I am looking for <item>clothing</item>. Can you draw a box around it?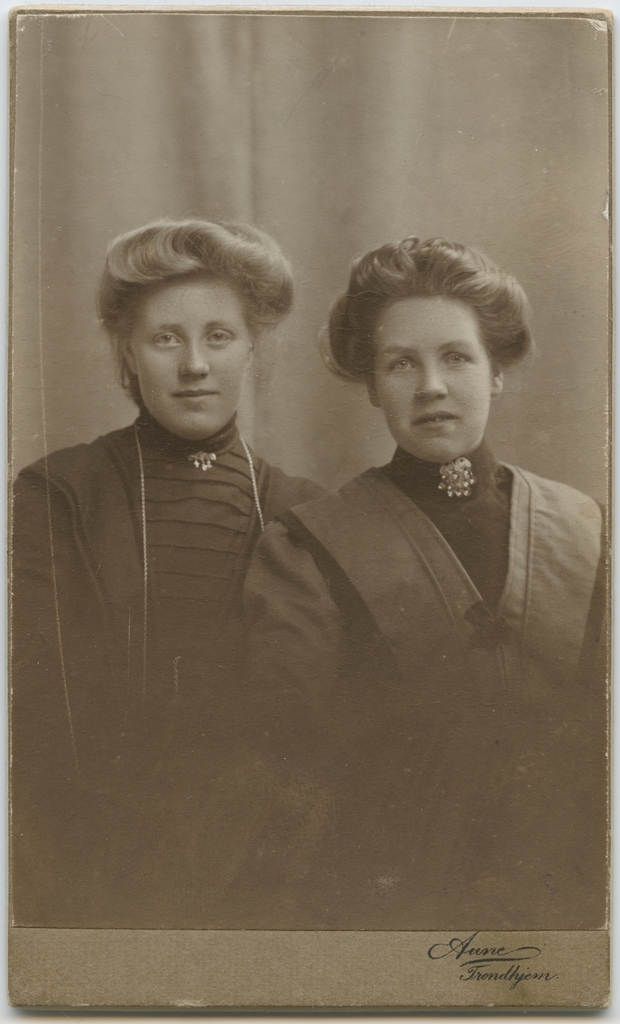
Sure, the bounding box is bbox(238, 434, 619, 770).
